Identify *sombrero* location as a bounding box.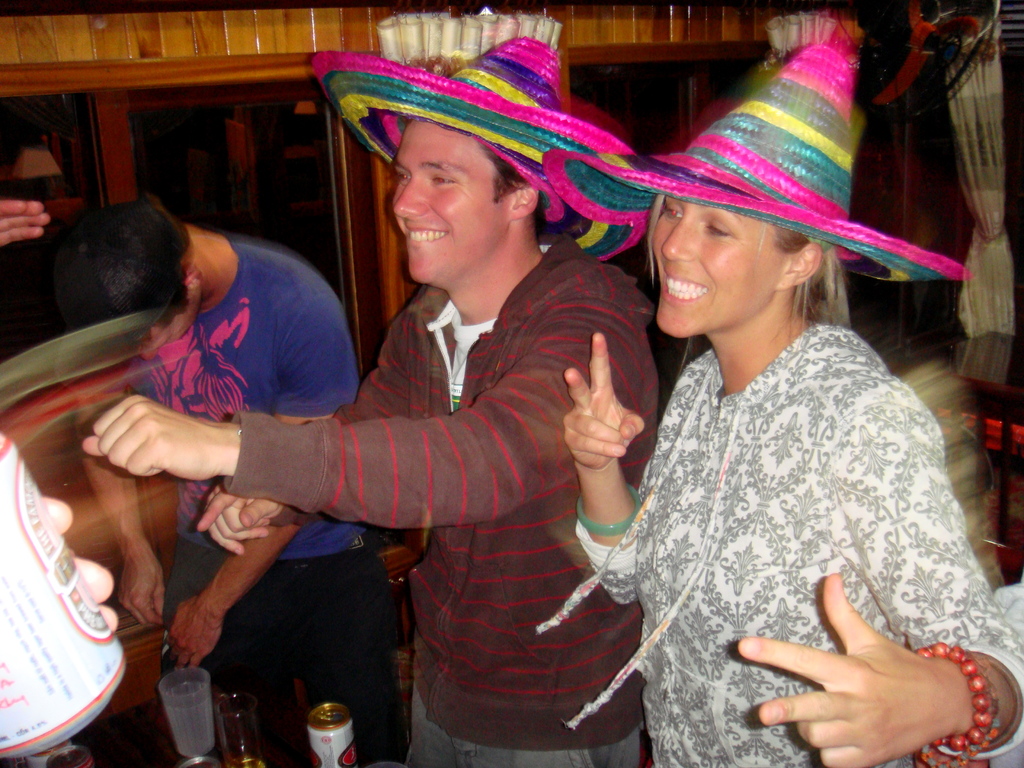
detection(305, 24, 660, 262).
